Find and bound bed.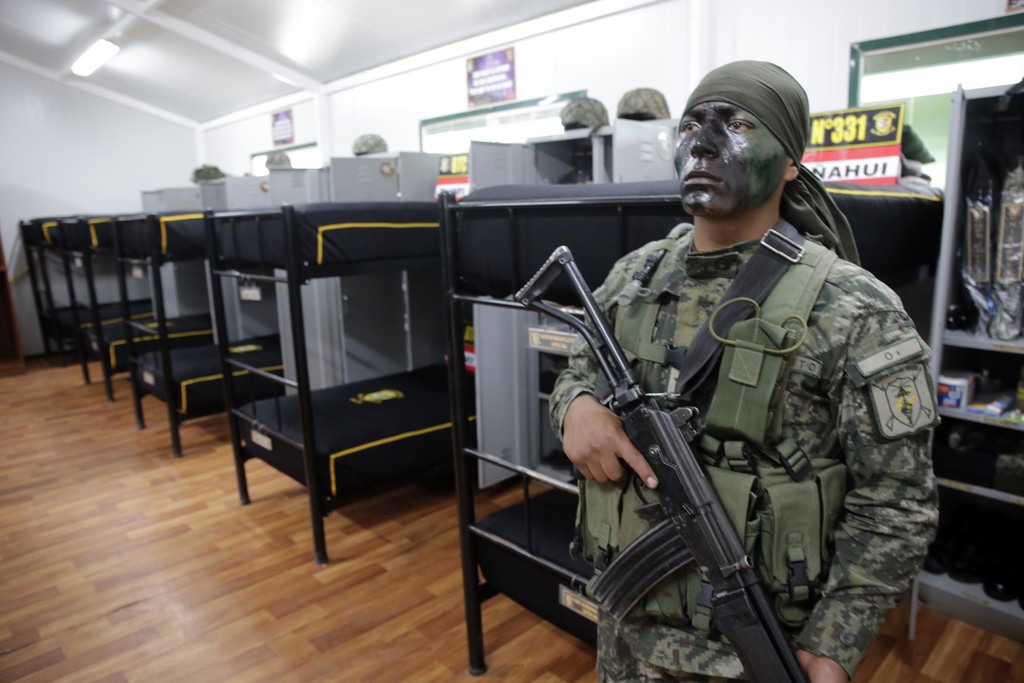
Bound: bbox=(49, 218, 164, 413).
